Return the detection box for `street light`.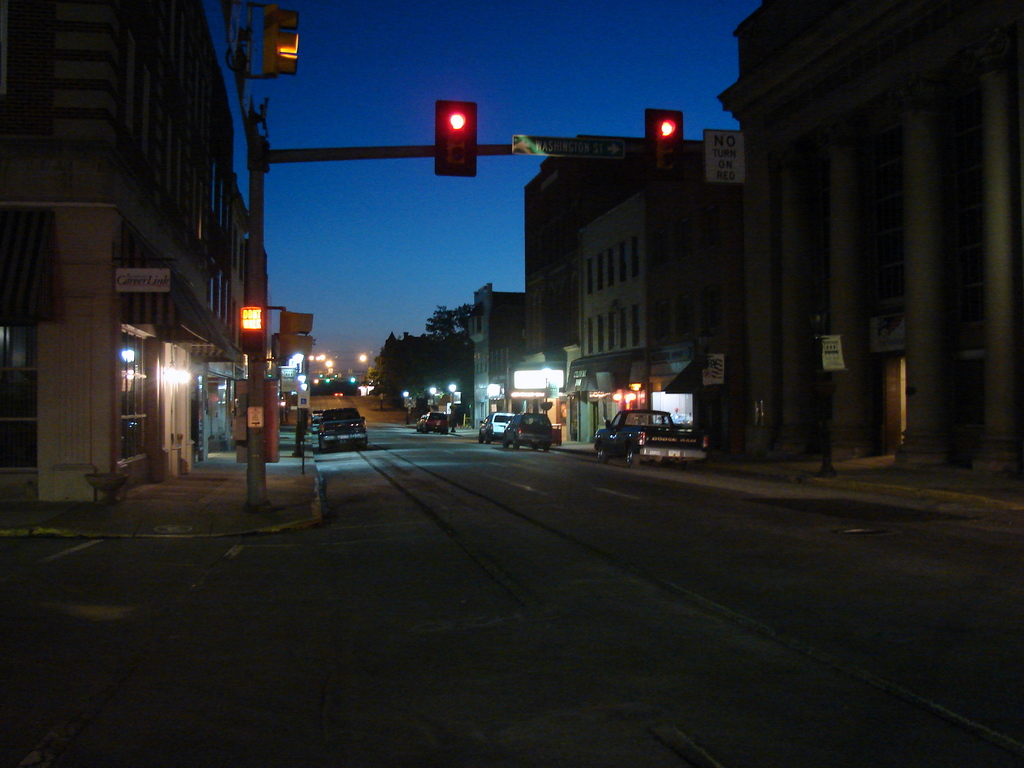
bbox(299, 382, 309, 477).
